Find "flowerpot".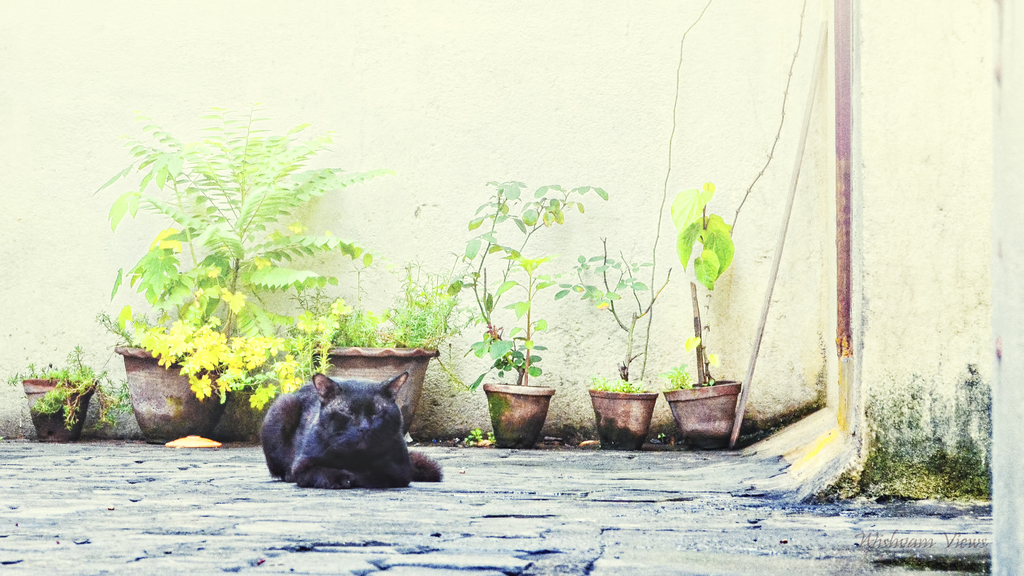
<region>117, 342, 244, 438</region>.
